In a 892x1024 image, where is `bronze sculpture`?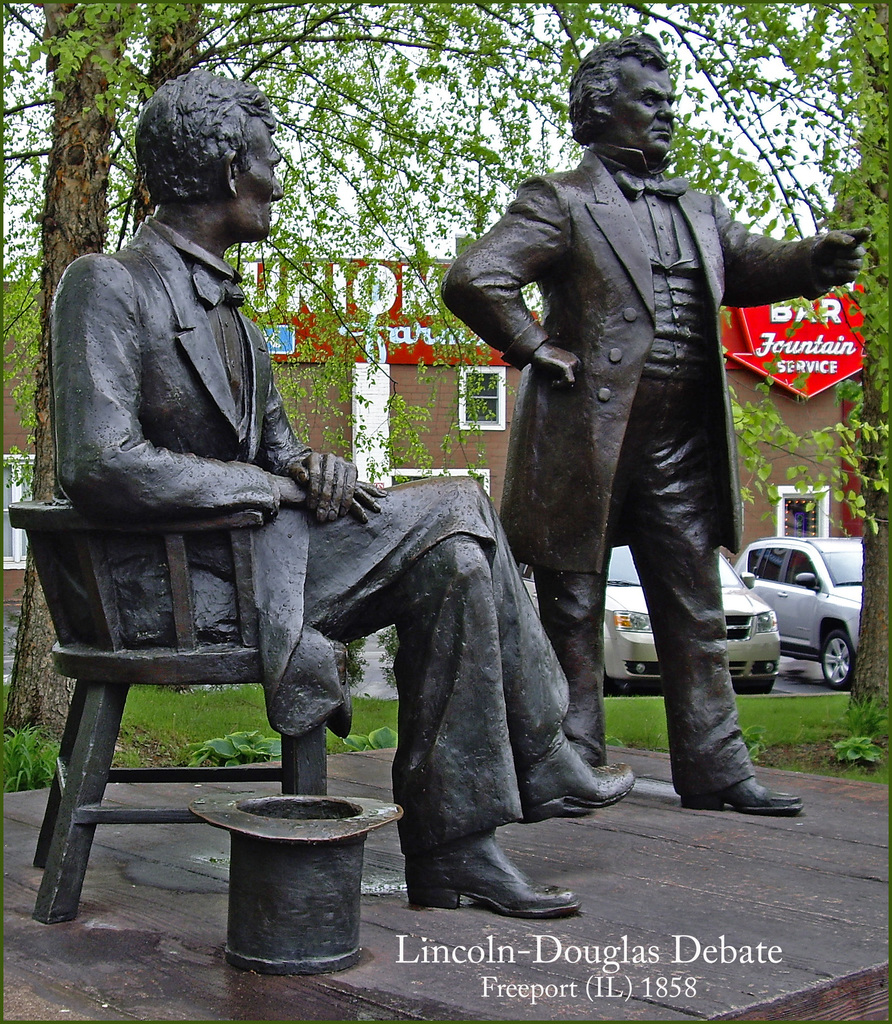
{"left": 439, "top": 32, "right": 873, "bottom": 815}.
